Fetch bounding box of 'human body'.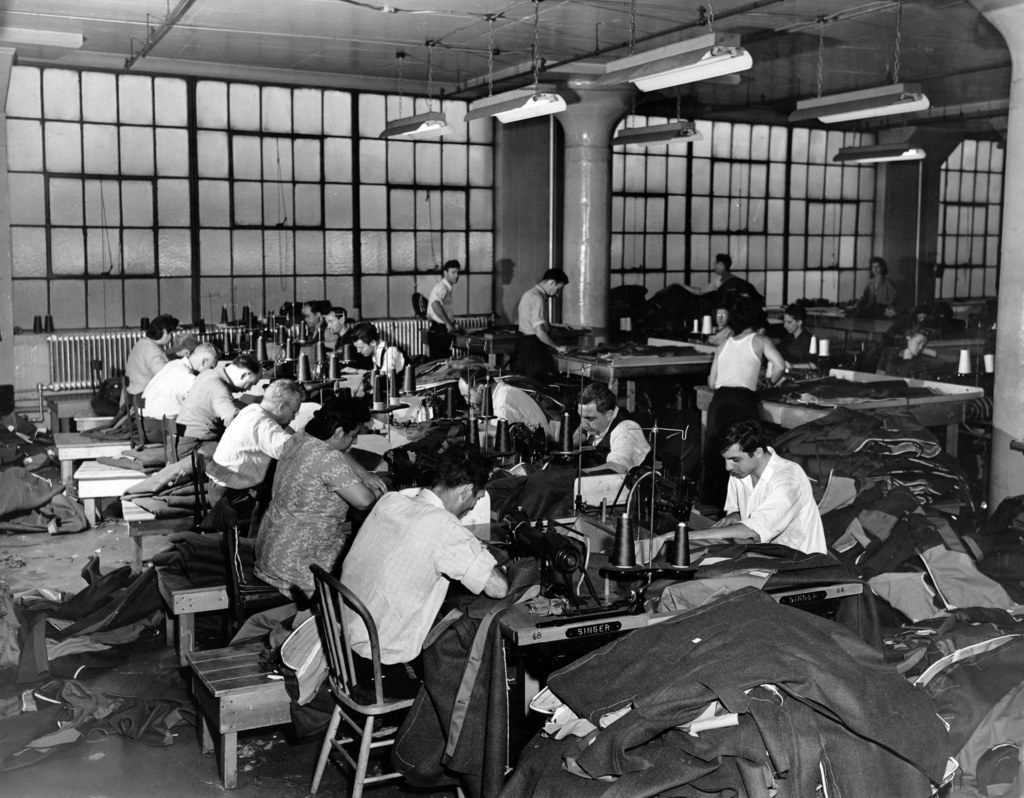
Bbox: bbox(571, 408, 654, 475).
